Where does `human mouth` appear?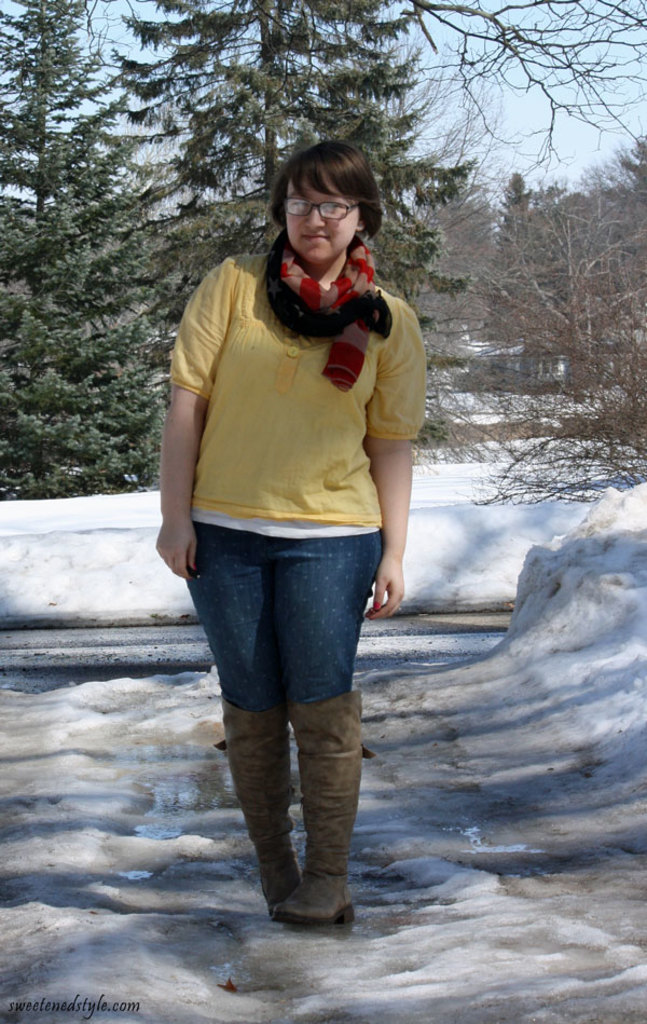
Appears at <region>303, 233, 328, 243</region>.
